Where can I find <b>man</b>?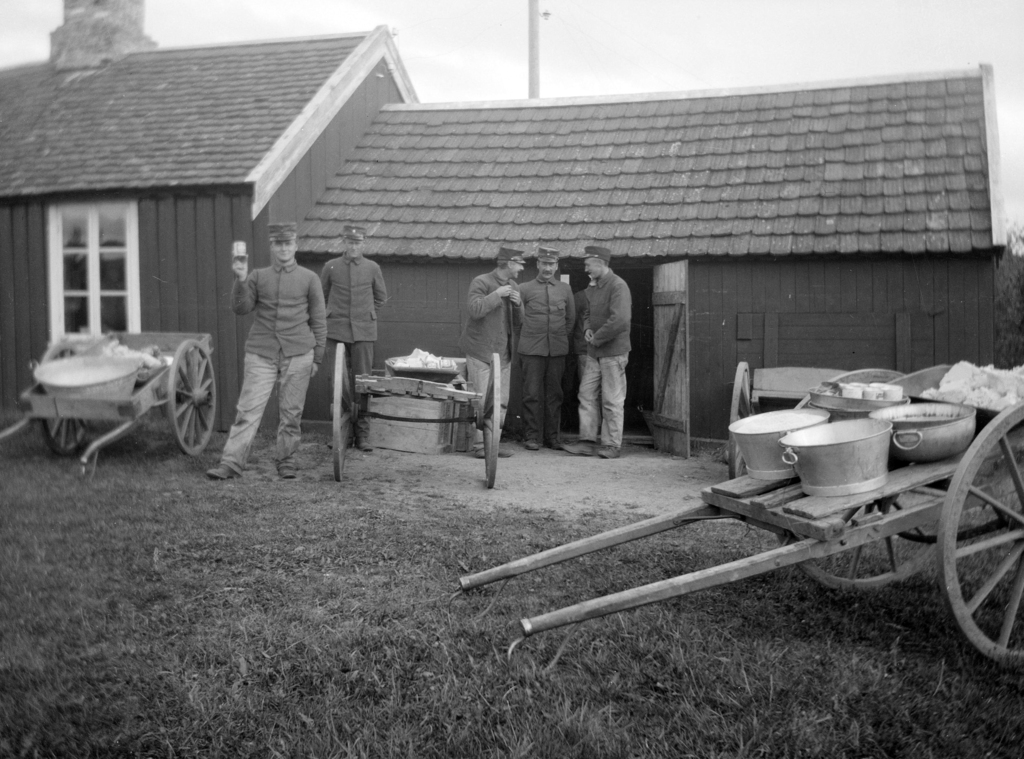
You can find it at {"x1": 514, "y1": 244, "x2": 574, "y2": 447}.
